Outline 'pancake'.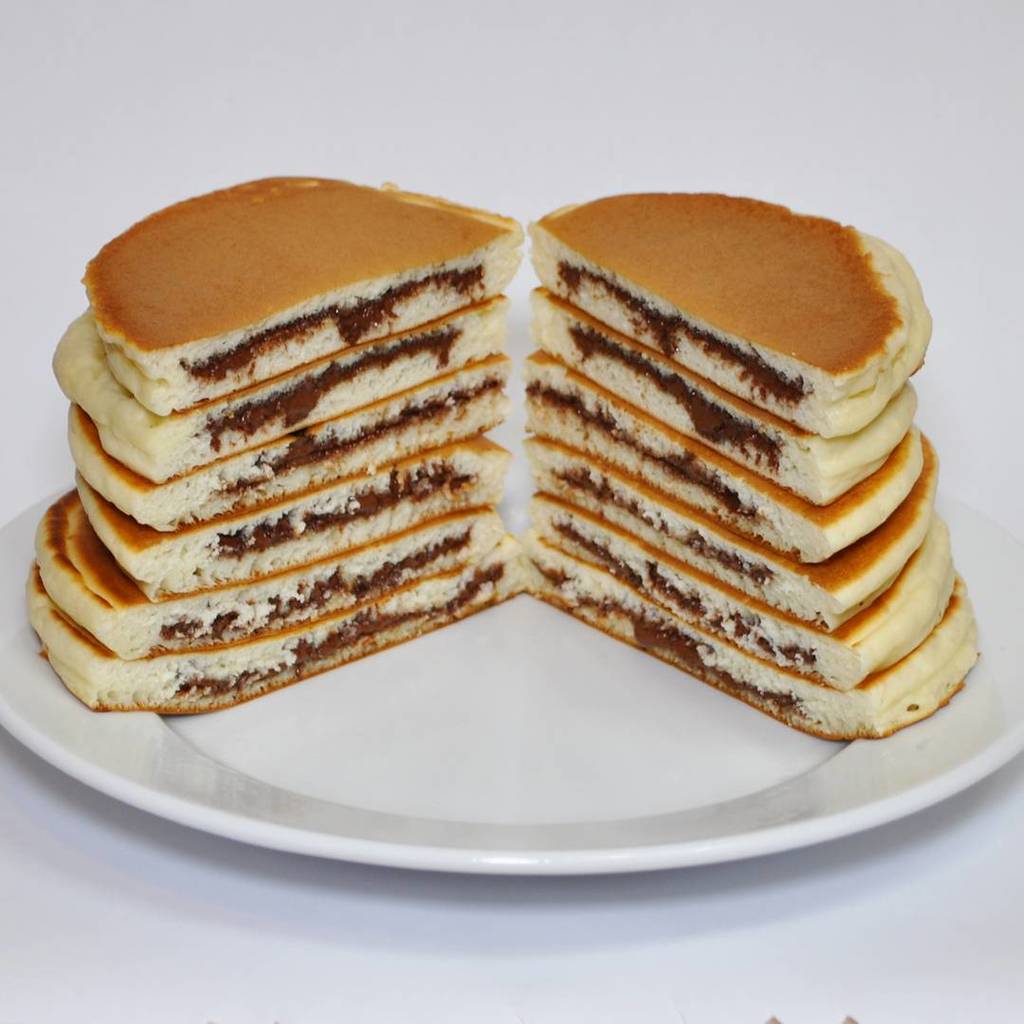
Outline: bbox=[525, 573, 980, 746].
